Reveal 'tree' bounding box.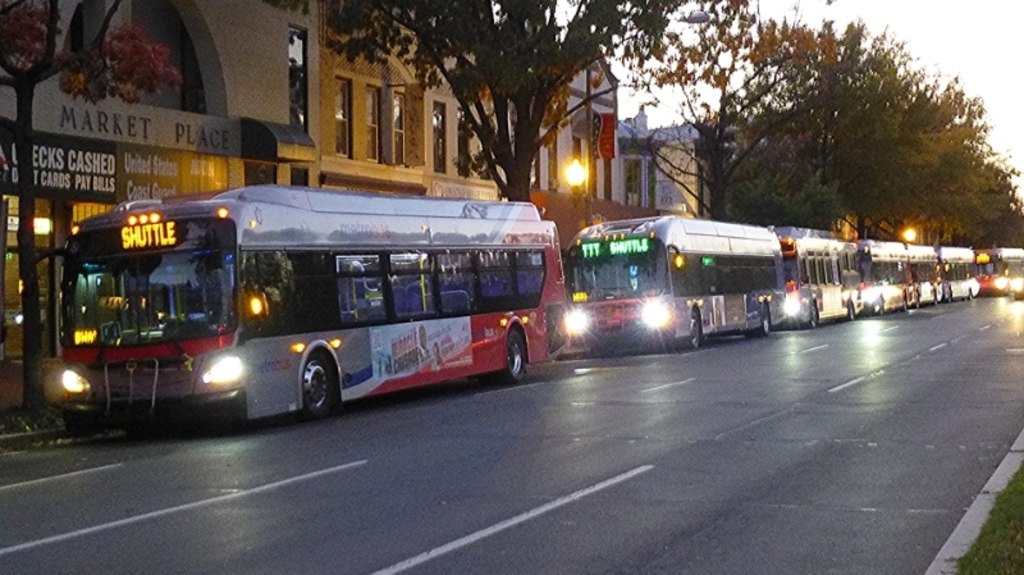
Revealed: (left=0, top=0, right=180, bottom=400).
